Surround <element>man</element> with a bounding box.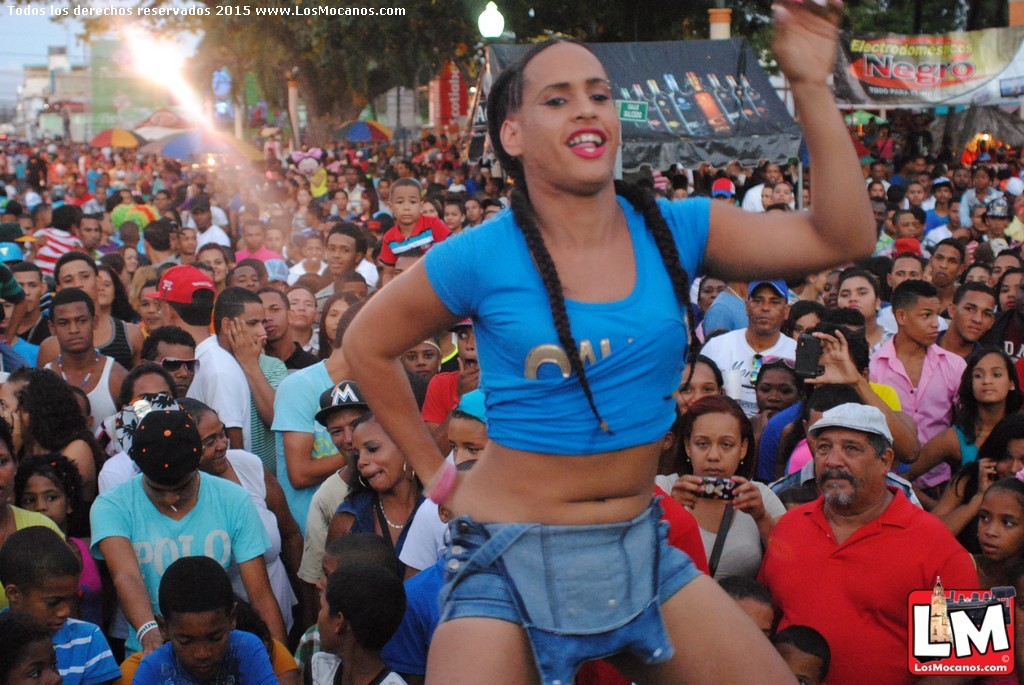
x1=88, y1=391, x2=296, y2=681.
